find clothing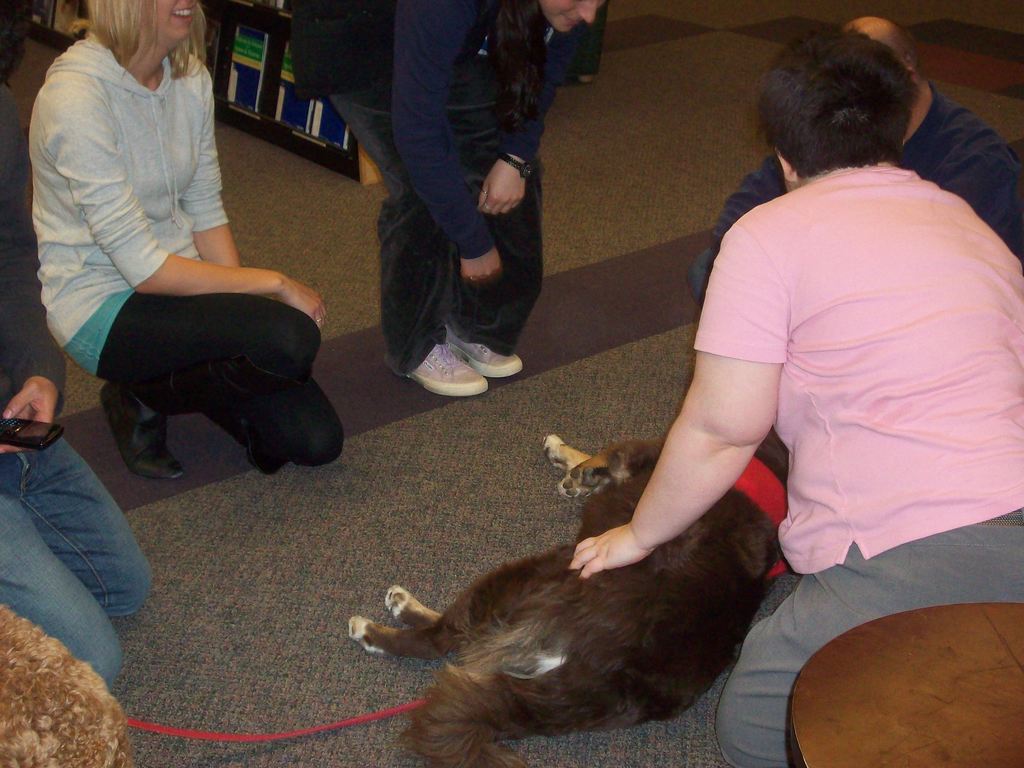
<bbox>28, 17, 344, 463</bbox>
